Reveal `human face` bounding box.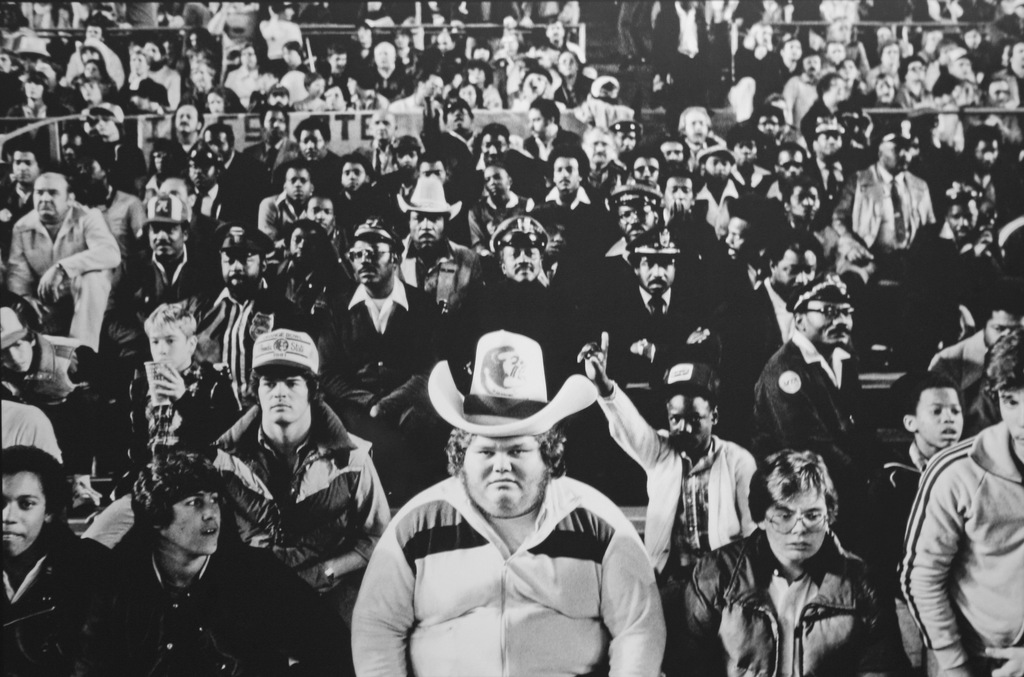
Revealed: l=392, t=147, r=416, b=178.
